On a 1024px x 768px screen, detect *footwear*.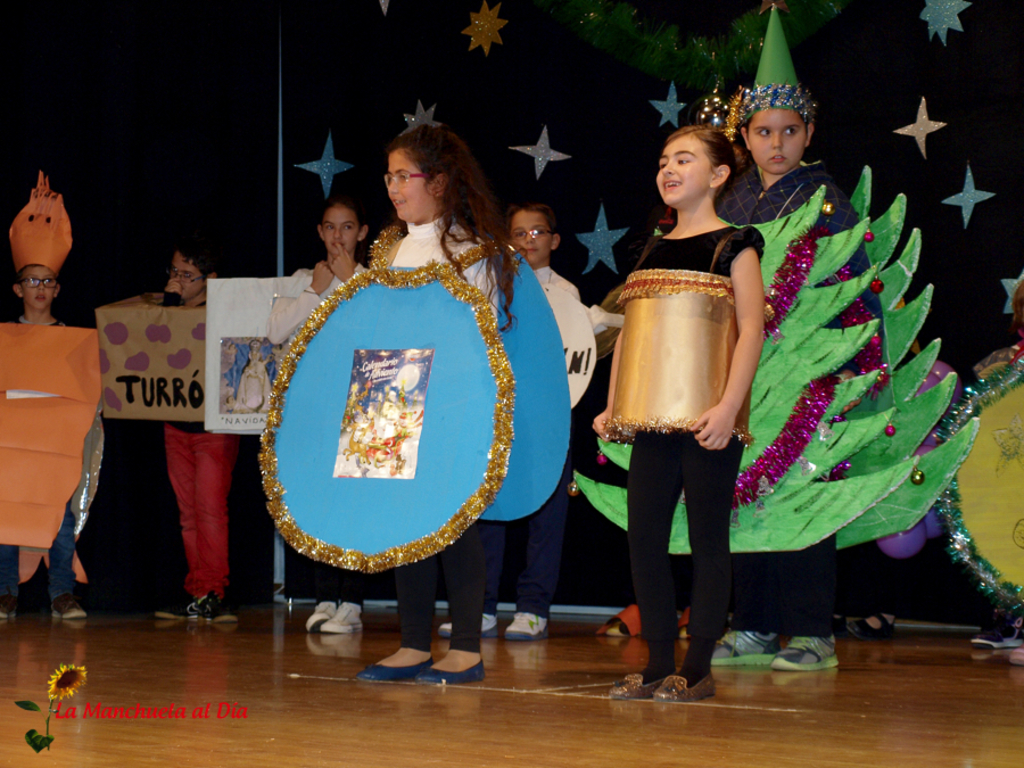
[712,629,782,669].
